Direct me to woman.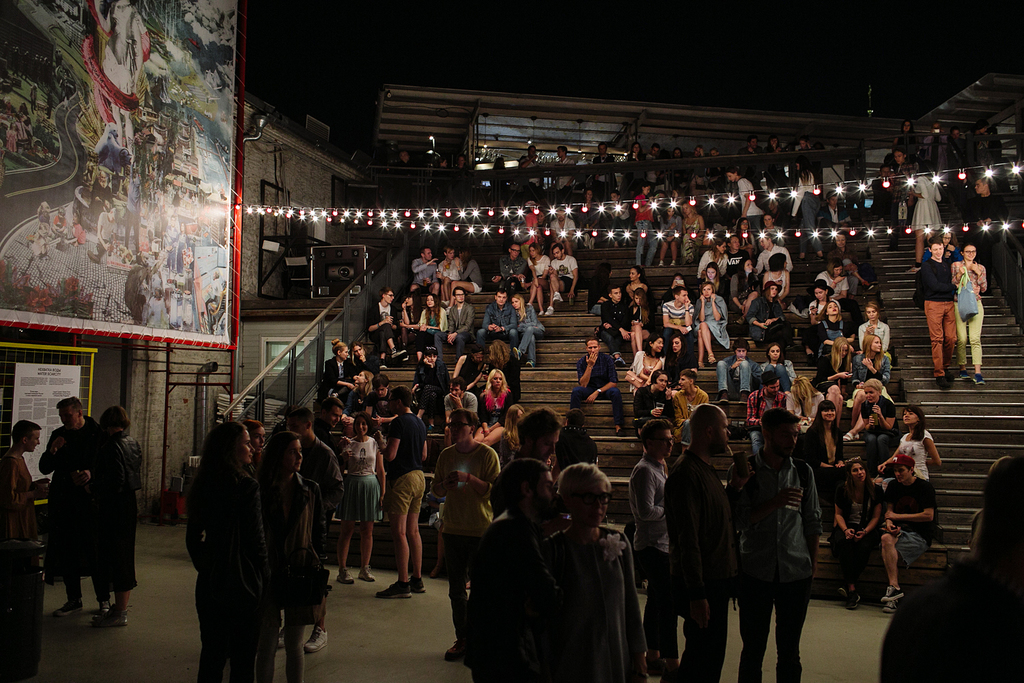
Direction: (695, 284, 730, 370).
